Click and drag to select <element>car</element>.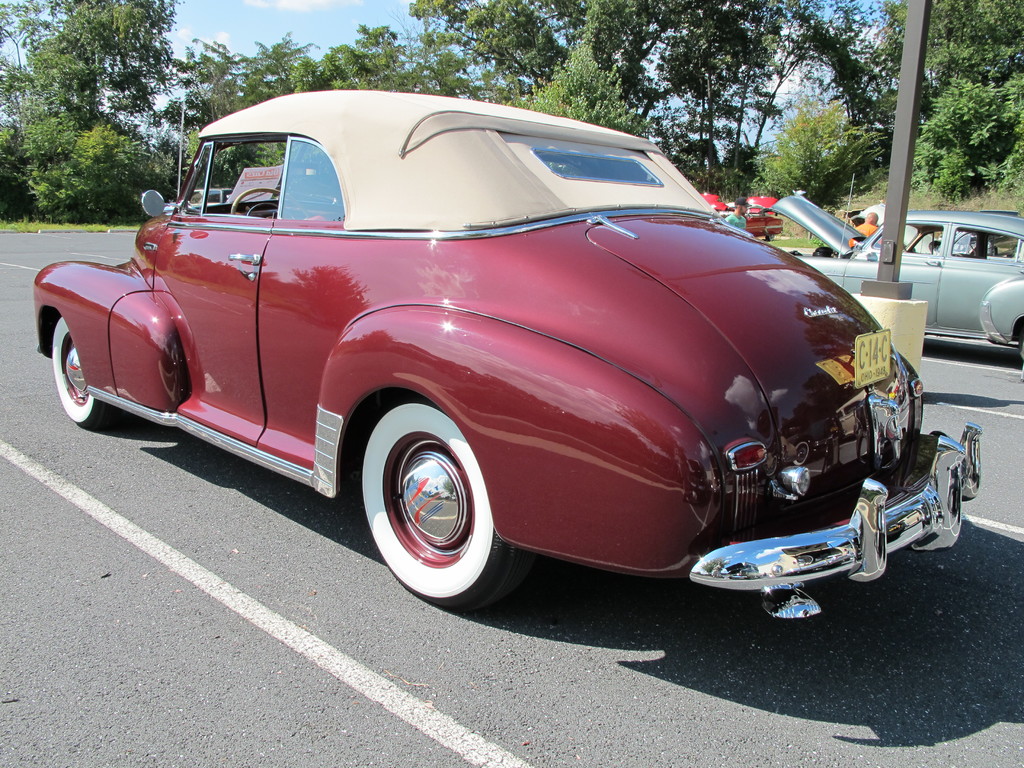
Selection: Rect(758, 173, 1023, 352).
